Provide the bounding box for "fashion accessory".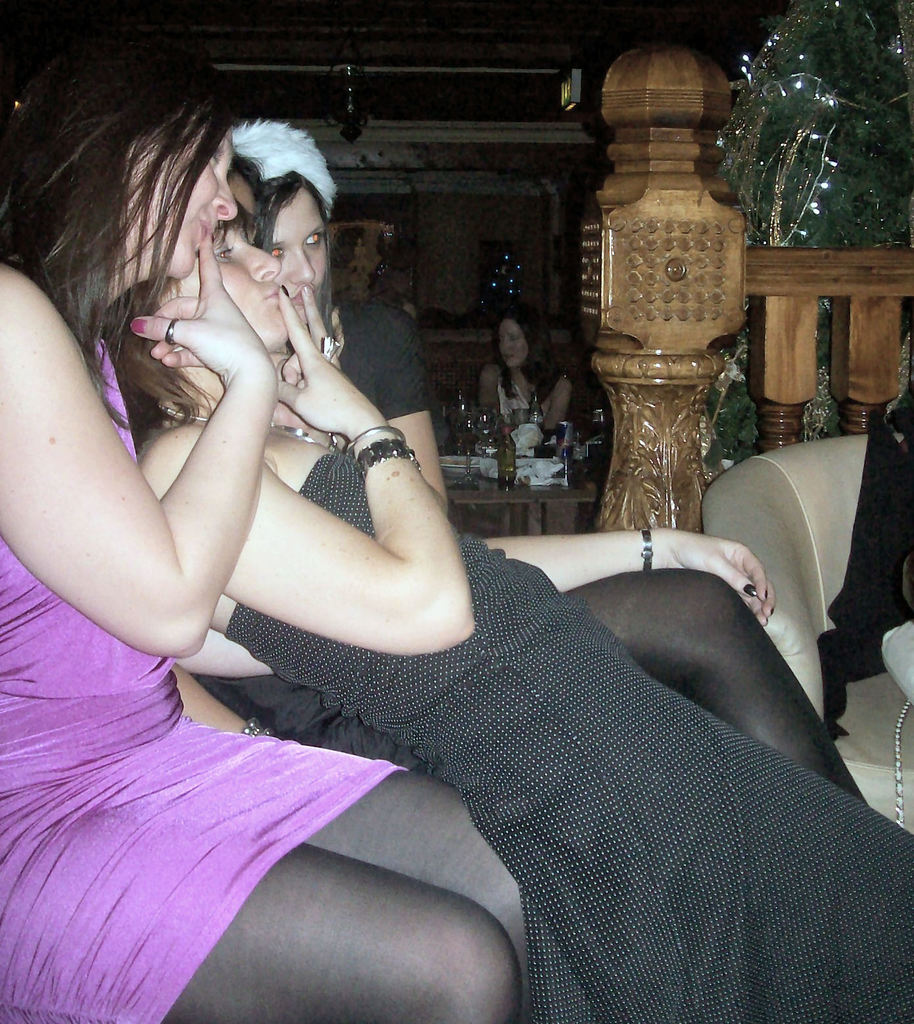
l=355, t=440, r=418, b=485.
